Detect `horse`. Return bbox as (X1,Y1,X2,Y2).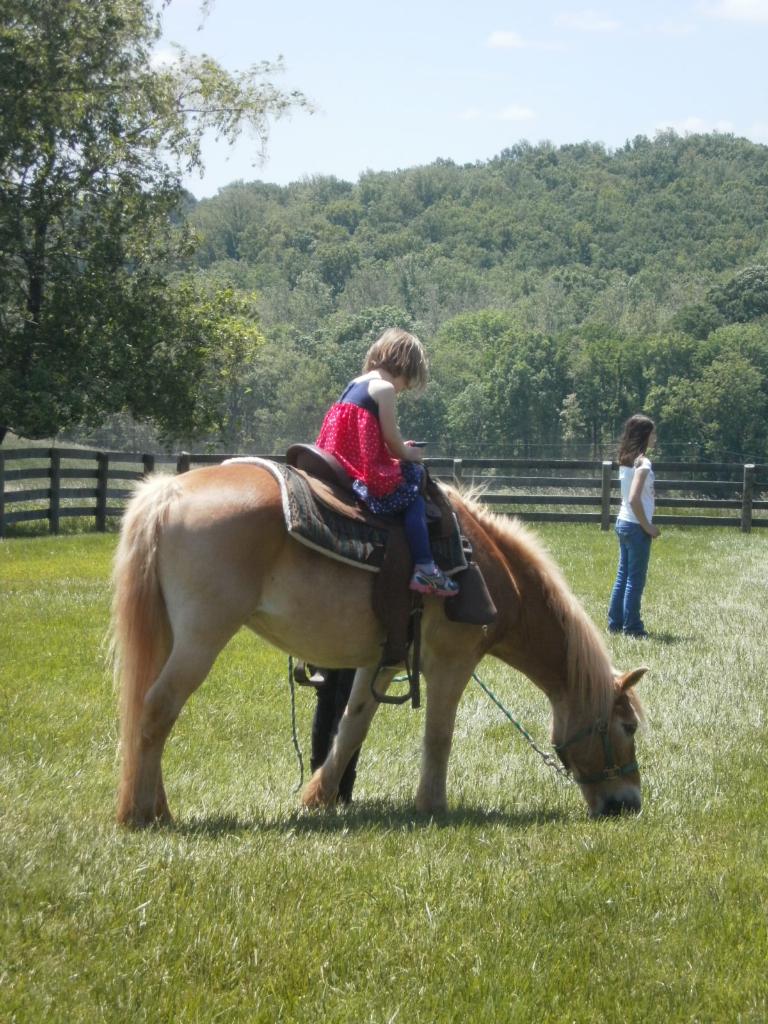
(95,440,660,832).
